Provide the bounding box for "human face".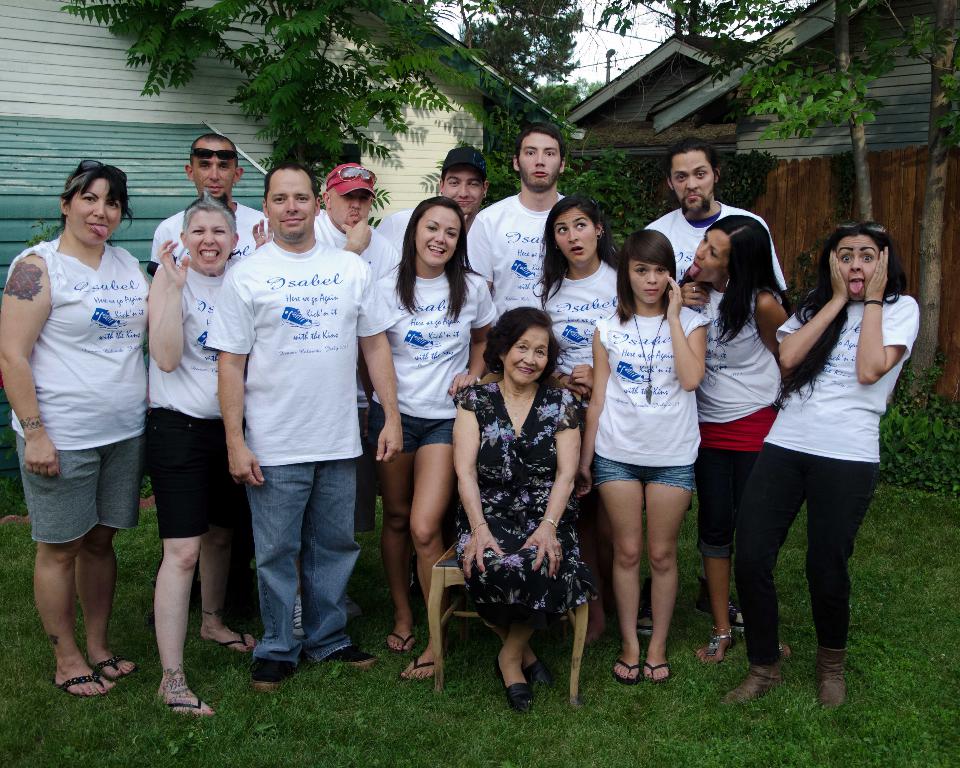
<box>507,327,549,386</box>.
